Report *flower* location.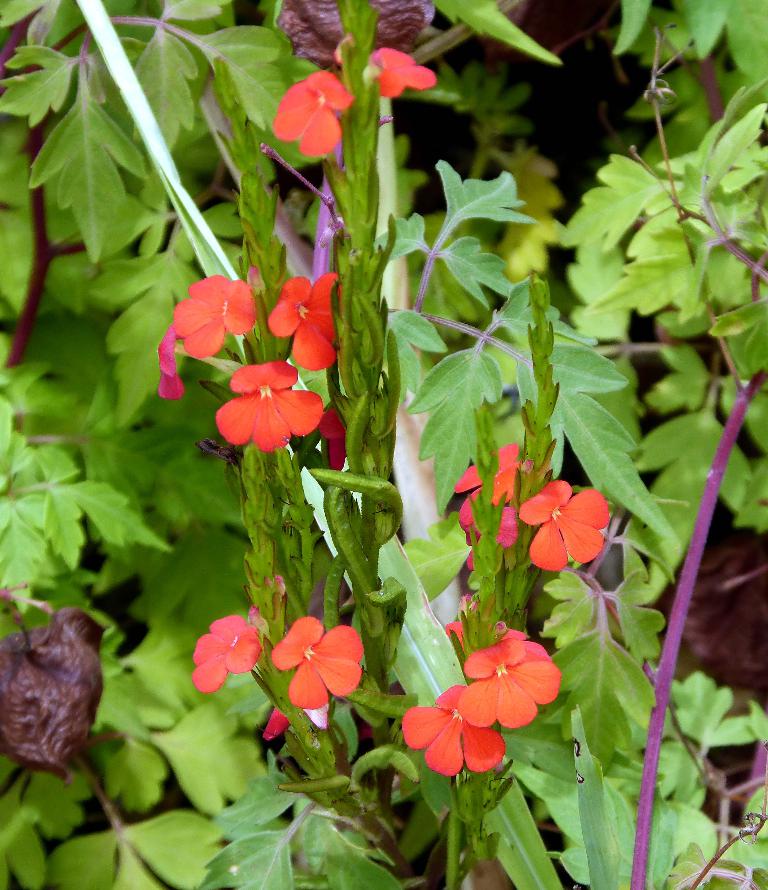
Report: (left=259, top=273, right=347, bottom=371).
